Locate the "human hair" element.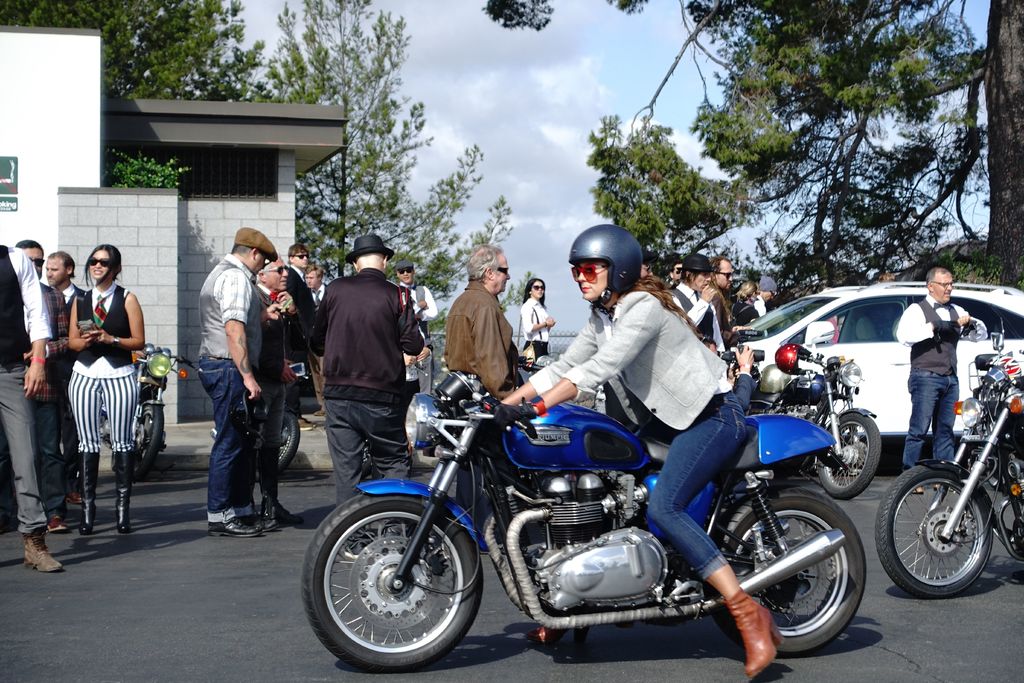
Element bbox: x1=47, y1=249, x2=76, y2=279.
